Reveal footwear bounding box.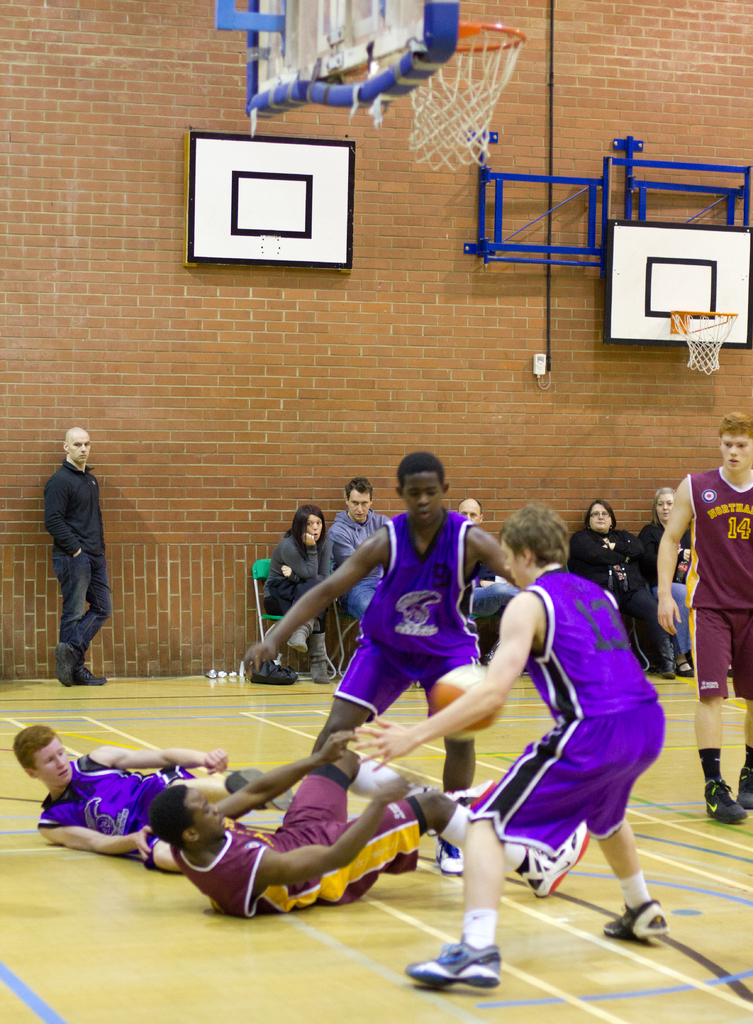
Revealed: bbox(304, 632, 336, 681).
